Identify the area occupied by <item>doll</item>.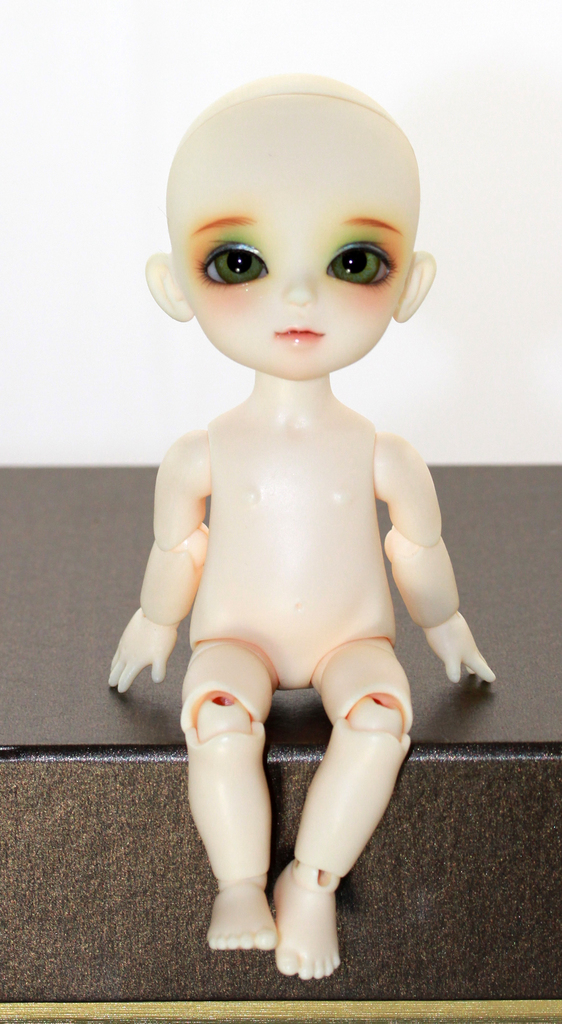
Area: [x1=99, y1=74, x2=497, y2=977].
